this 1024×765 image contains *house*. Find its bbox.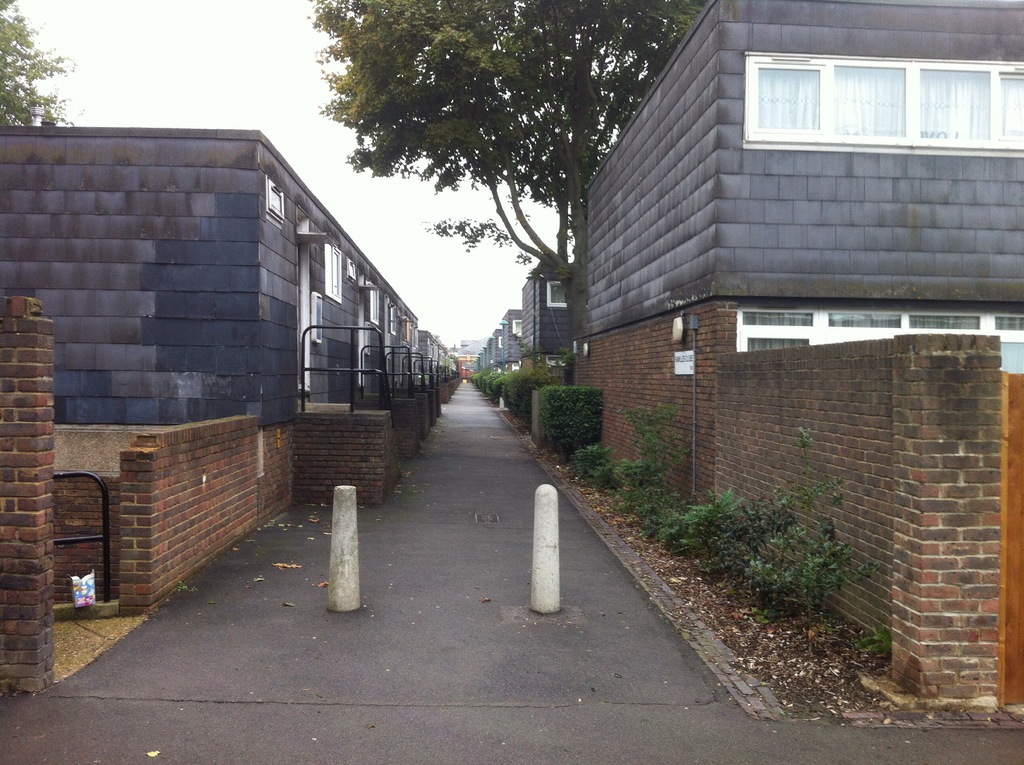
{"x1": 410, "y1": 330, "x2": 426, "y2": 403}.
